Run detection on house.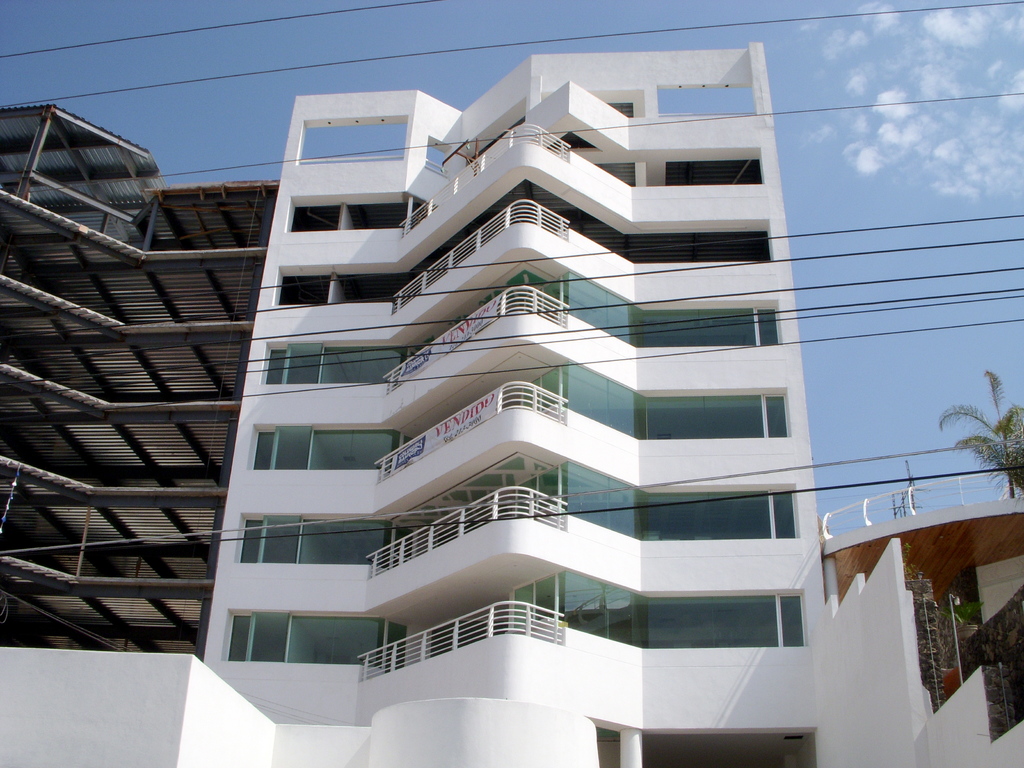
Result: [left=244, top=19, right=836, bottom=767].
